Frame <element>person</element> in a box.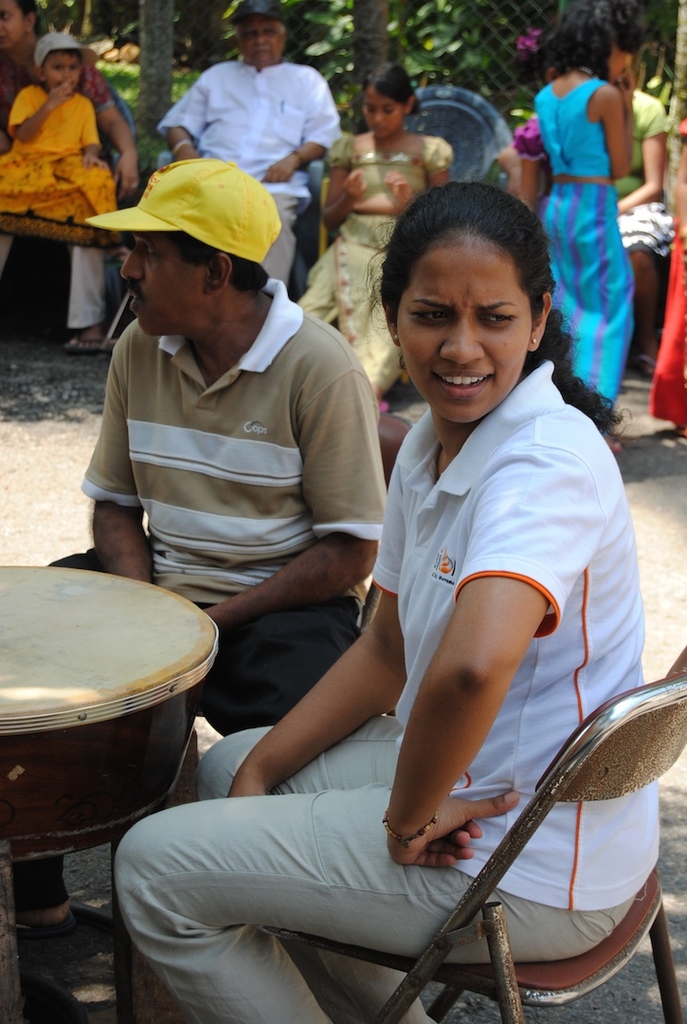
select_region(154, 4, 341, 294).
